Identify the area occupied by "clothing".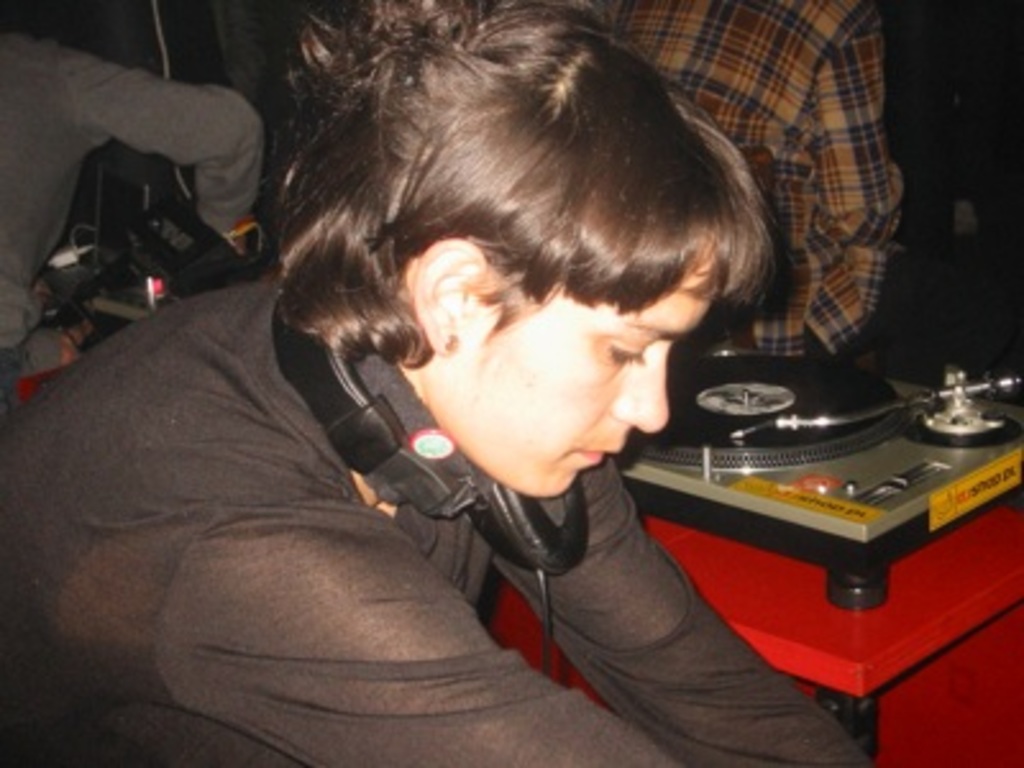
Area: bbox=[630, 0, 886, 364].
